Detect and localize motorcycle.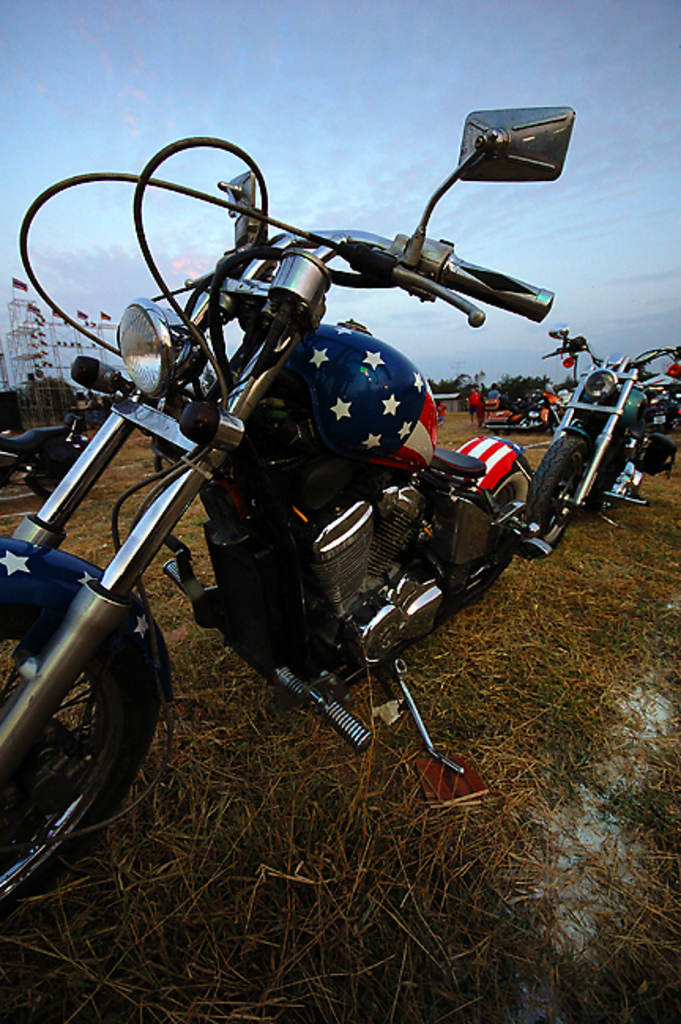
Localized at <bbox>0, 159, 629, 871</bbox>.
